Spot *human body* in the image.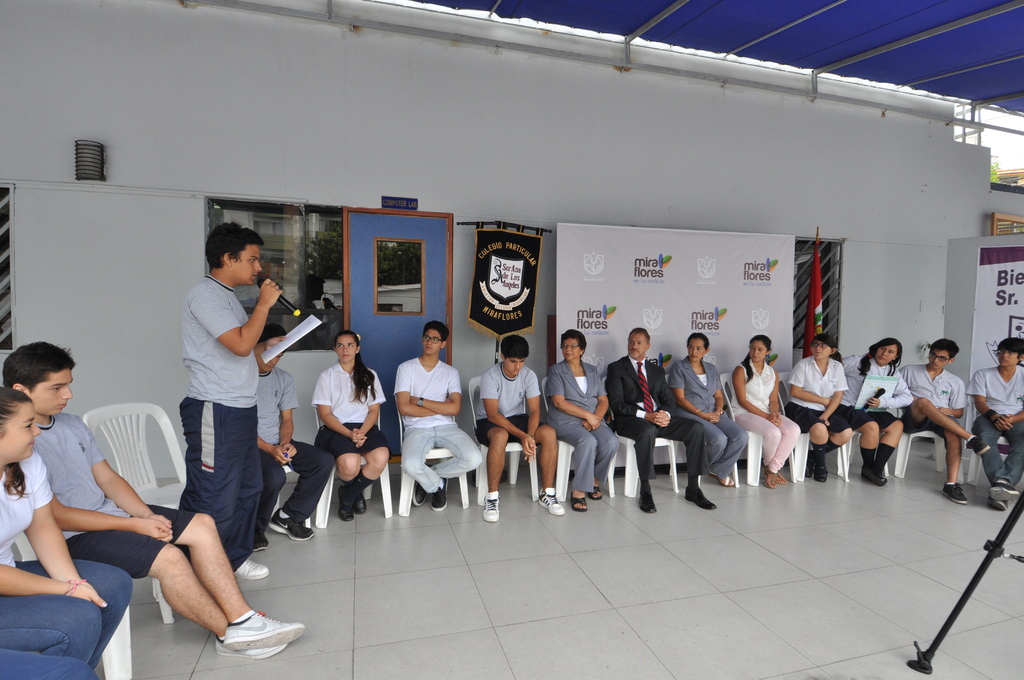
*human body* found at x1=543 y1=347 x2=618 y2=518.
